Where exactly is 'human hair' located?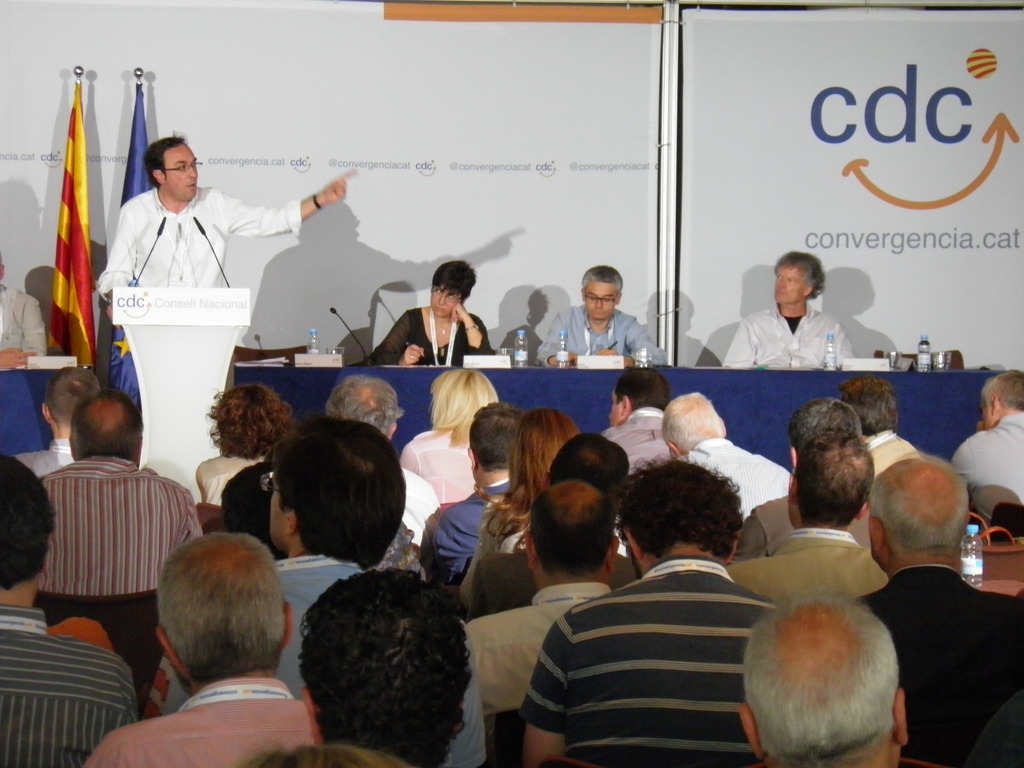
Its bounding box is {"left": 551, "top": 428, "right": 632, "bottom": 497}.
